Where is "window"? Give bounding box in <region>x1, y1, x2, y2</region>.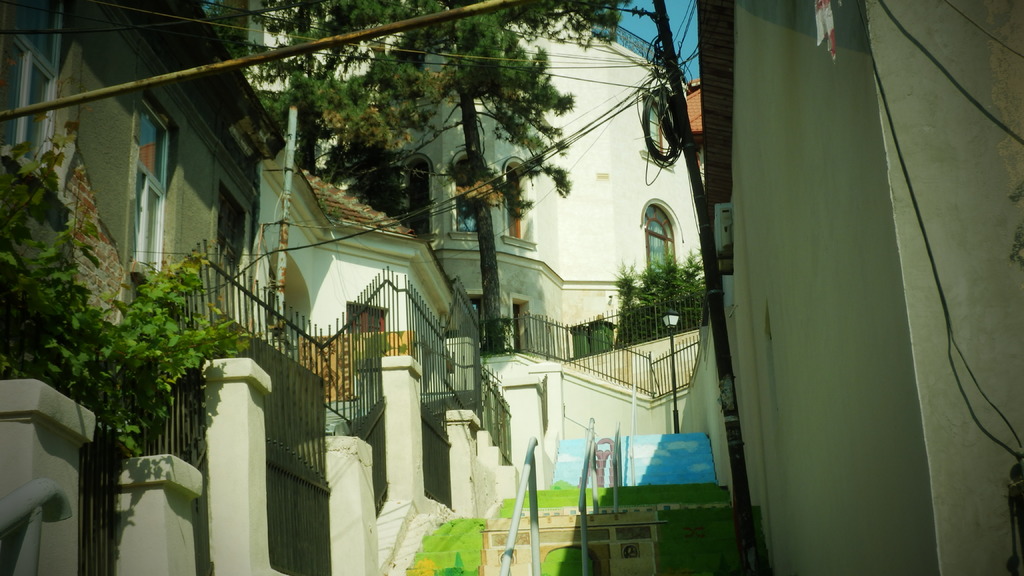
<region>500, 159, 531, 244</region>.
